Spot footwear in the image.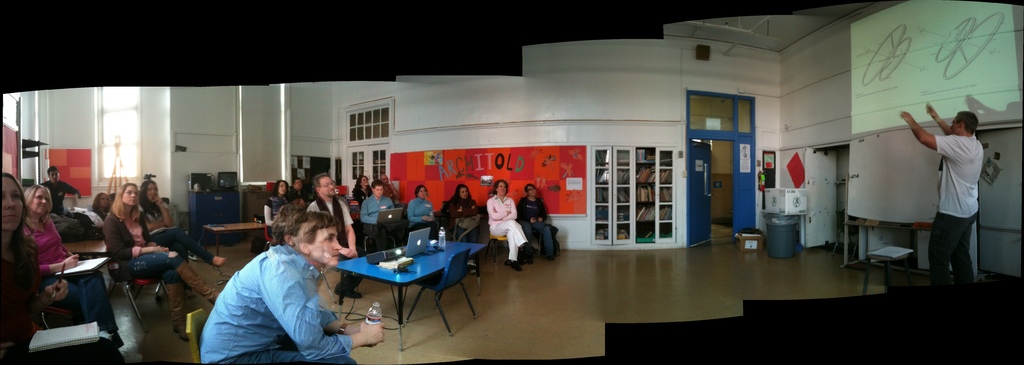
footwear found at BBox(527, 242, 533, 251).
